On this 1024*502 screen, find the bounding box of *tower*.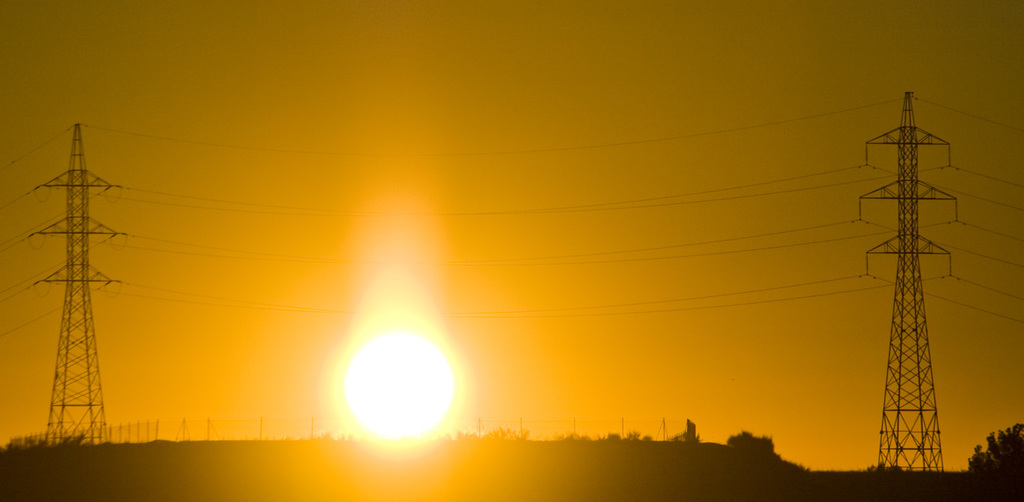
Bounding box: [27,118,130,444].
